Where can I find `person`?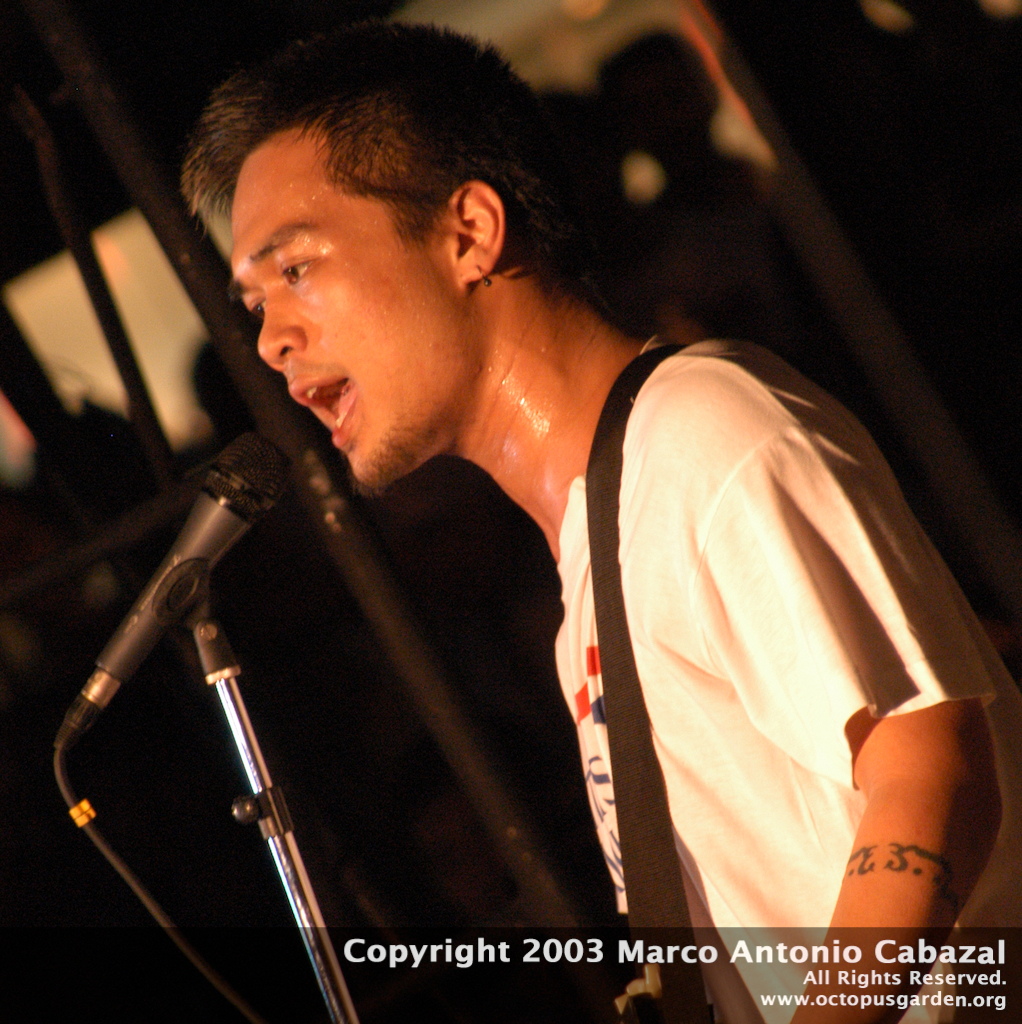
You can find it at <box>158,72,944,980</box>.
